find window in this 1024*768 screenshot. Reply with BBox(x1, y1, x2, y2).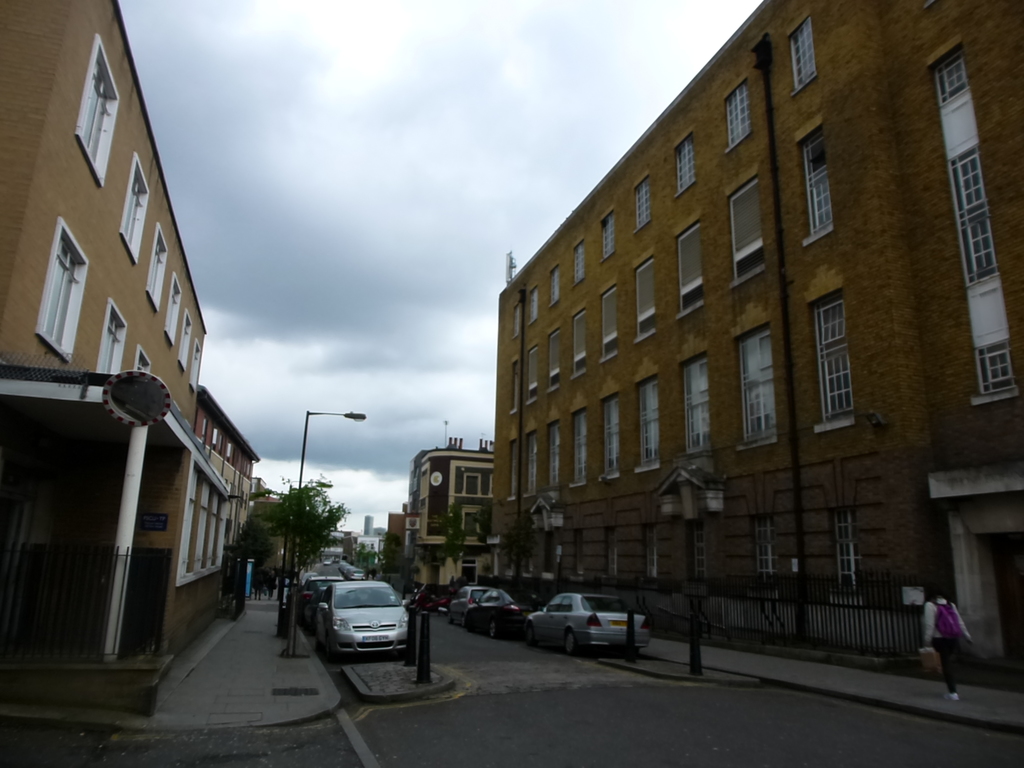
BBox(604, 531, 625, 574).
